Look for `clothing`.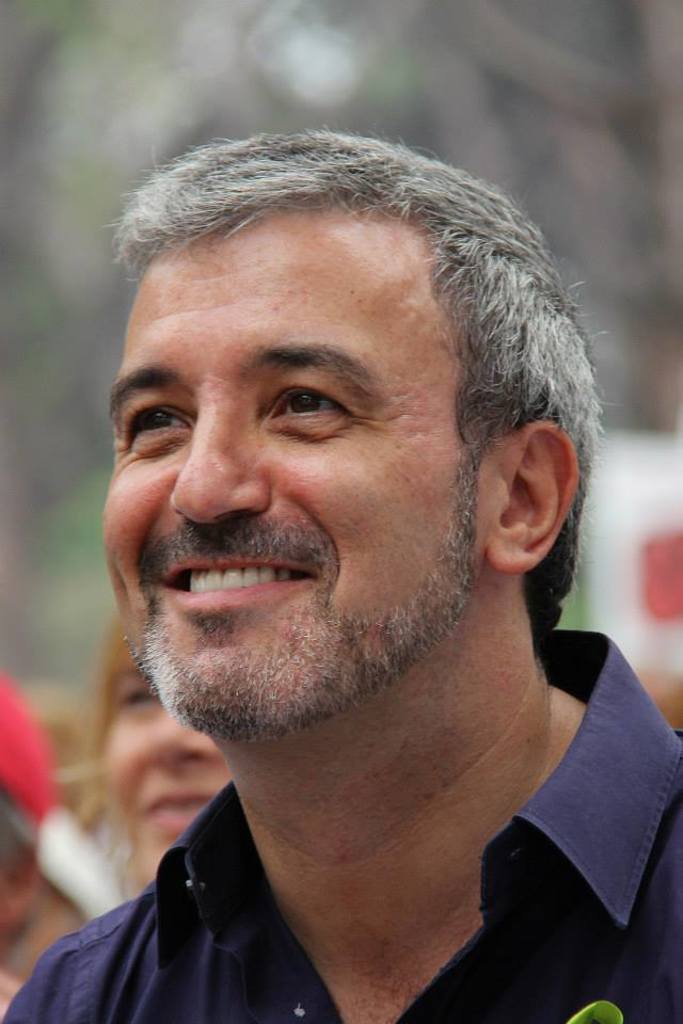
Found: crop(10, 701, 664, 1023).
